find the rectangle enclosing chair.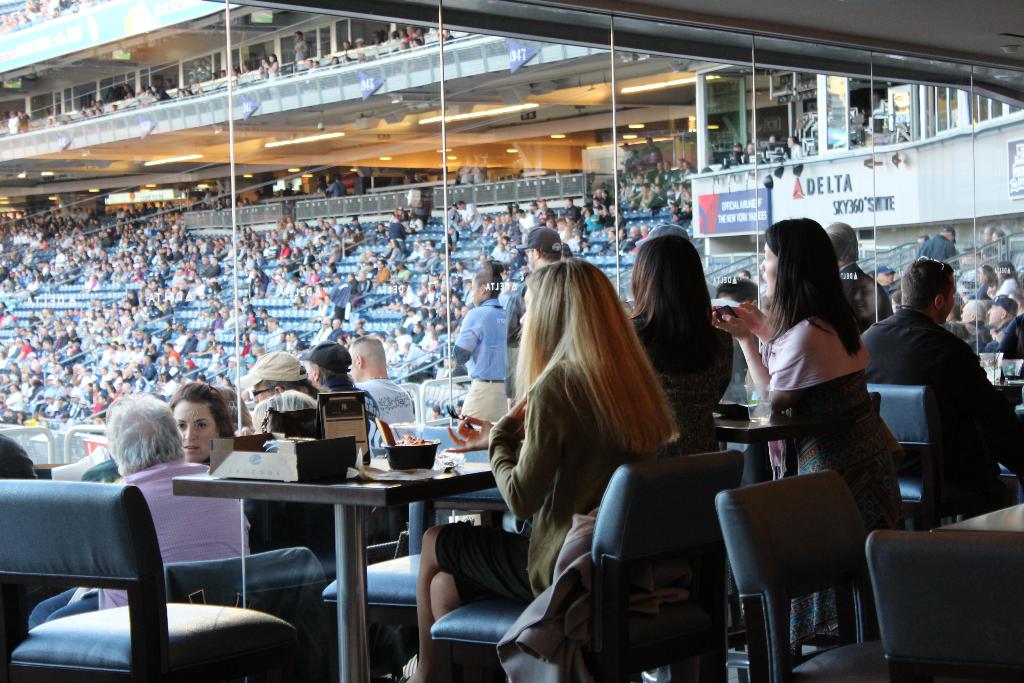
(323, 533, 426, 682).
